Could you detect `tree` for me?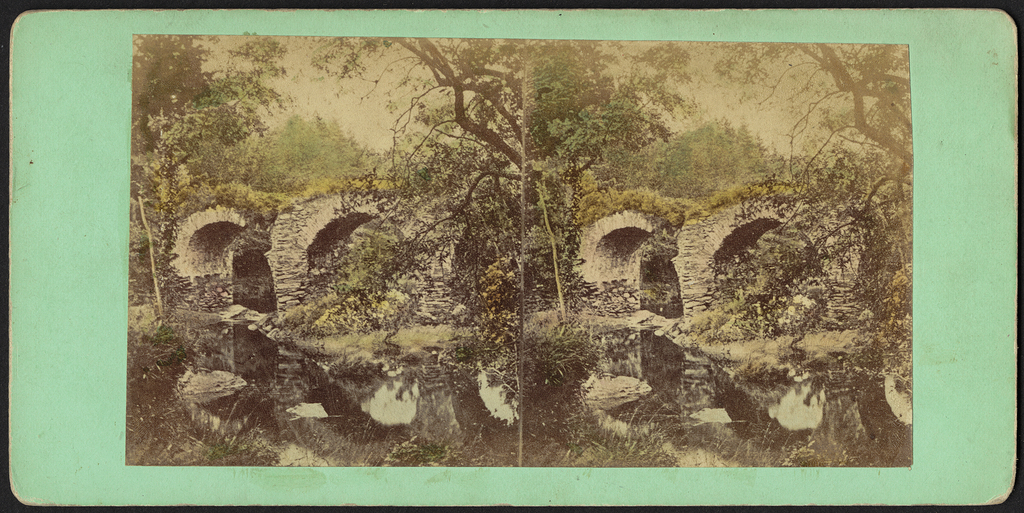
Detection result: locate(276, 31, 526, 319).
